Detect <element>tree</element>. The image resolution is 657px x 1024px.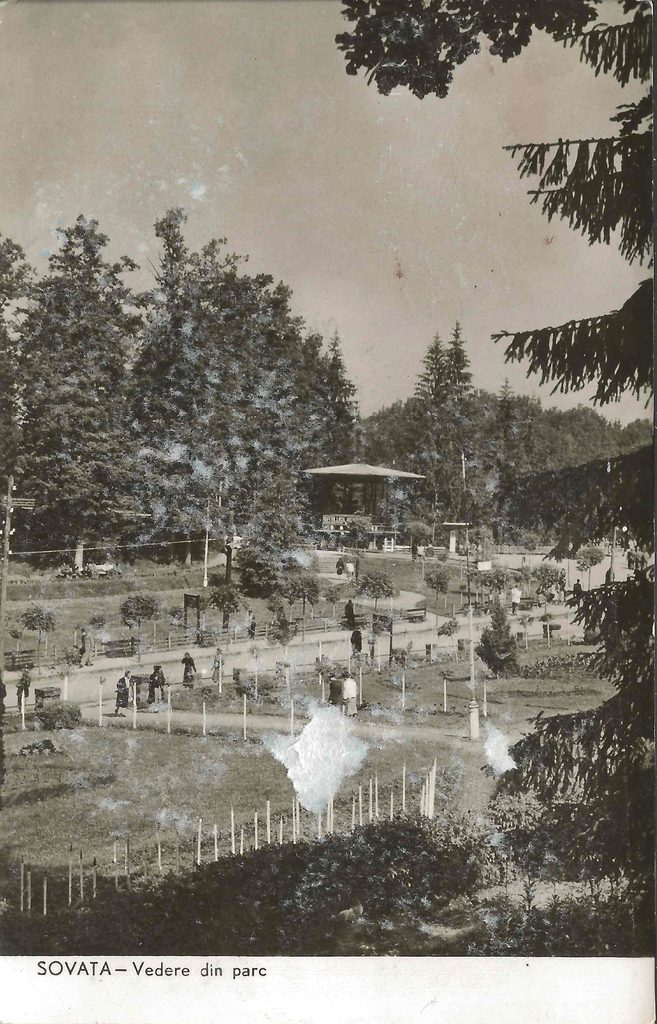
detection(469, 603, 523, 680).
